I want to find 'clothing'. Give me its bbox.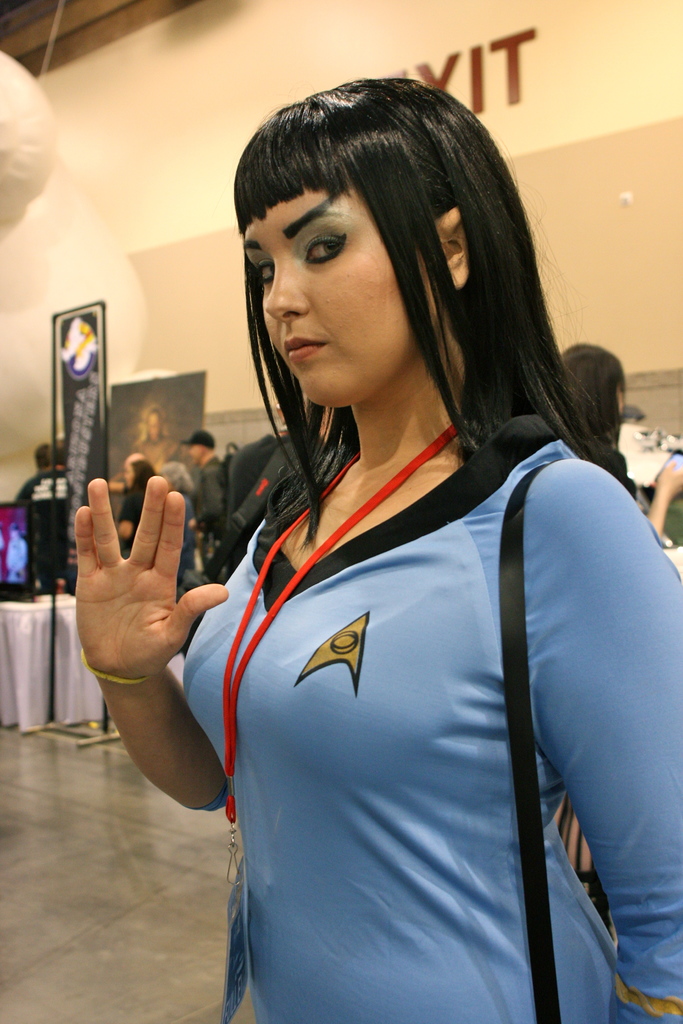
rect(189, 461, 224, 566).
